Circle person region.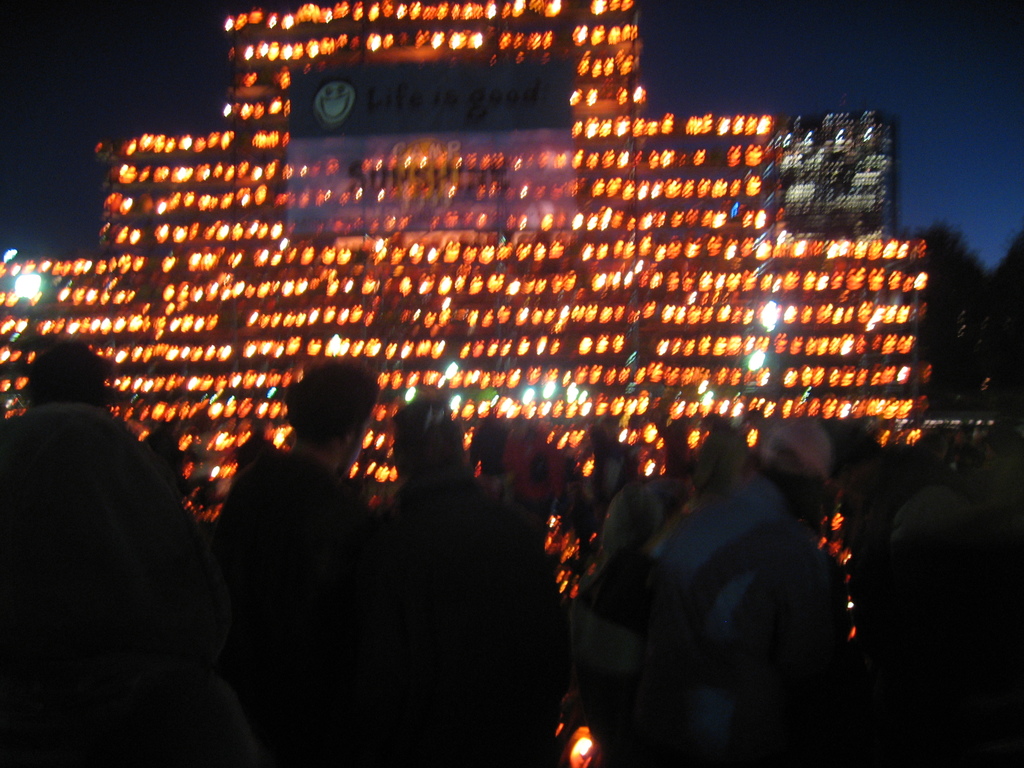
Region: rect(652, 417, 844, 767).
